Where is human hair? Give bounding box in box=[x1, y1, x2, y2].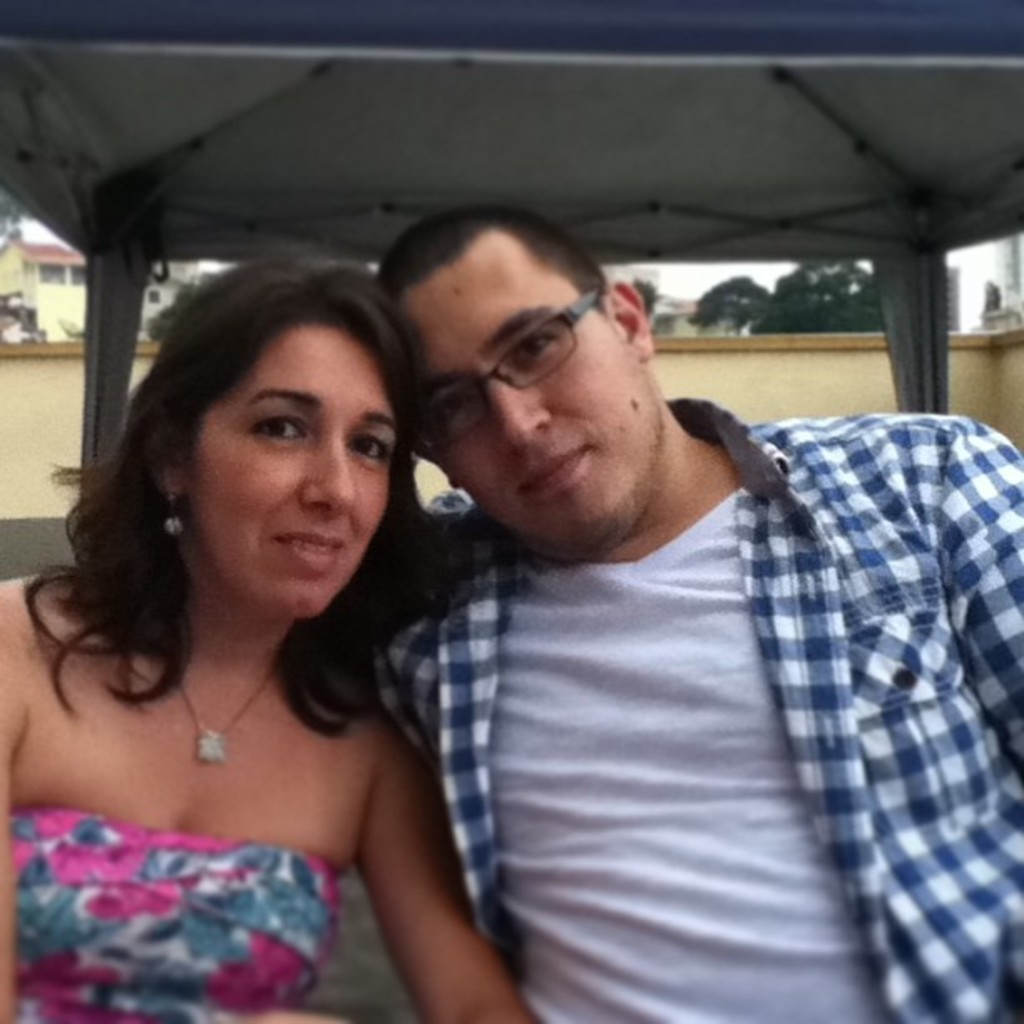
box=[67, 268, 447, 701].
